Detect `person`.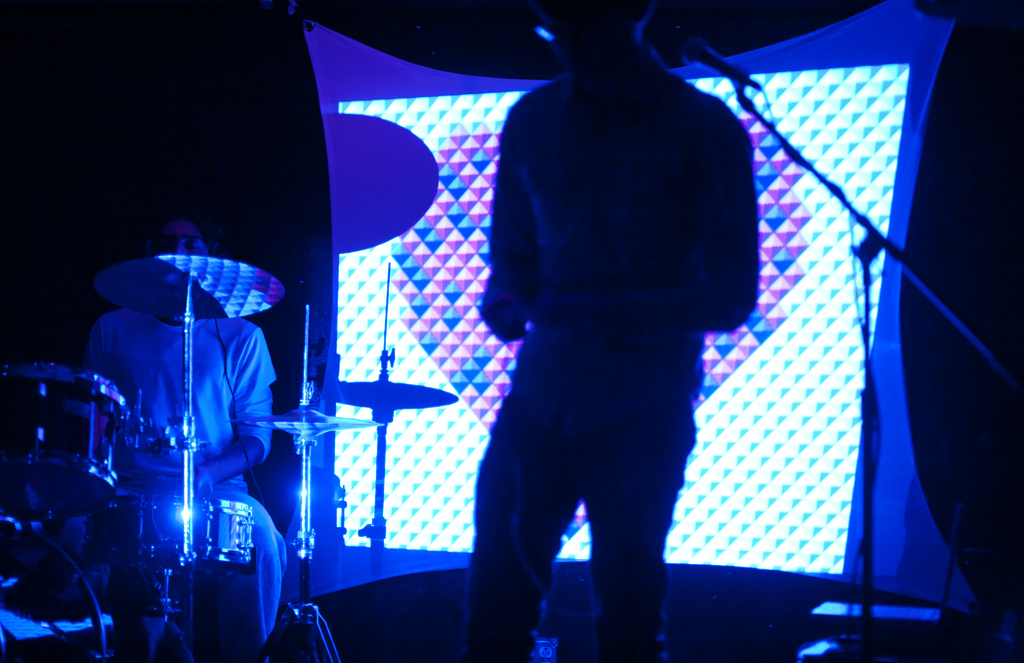
Detected at bbox(87, 208, 289, 650).
